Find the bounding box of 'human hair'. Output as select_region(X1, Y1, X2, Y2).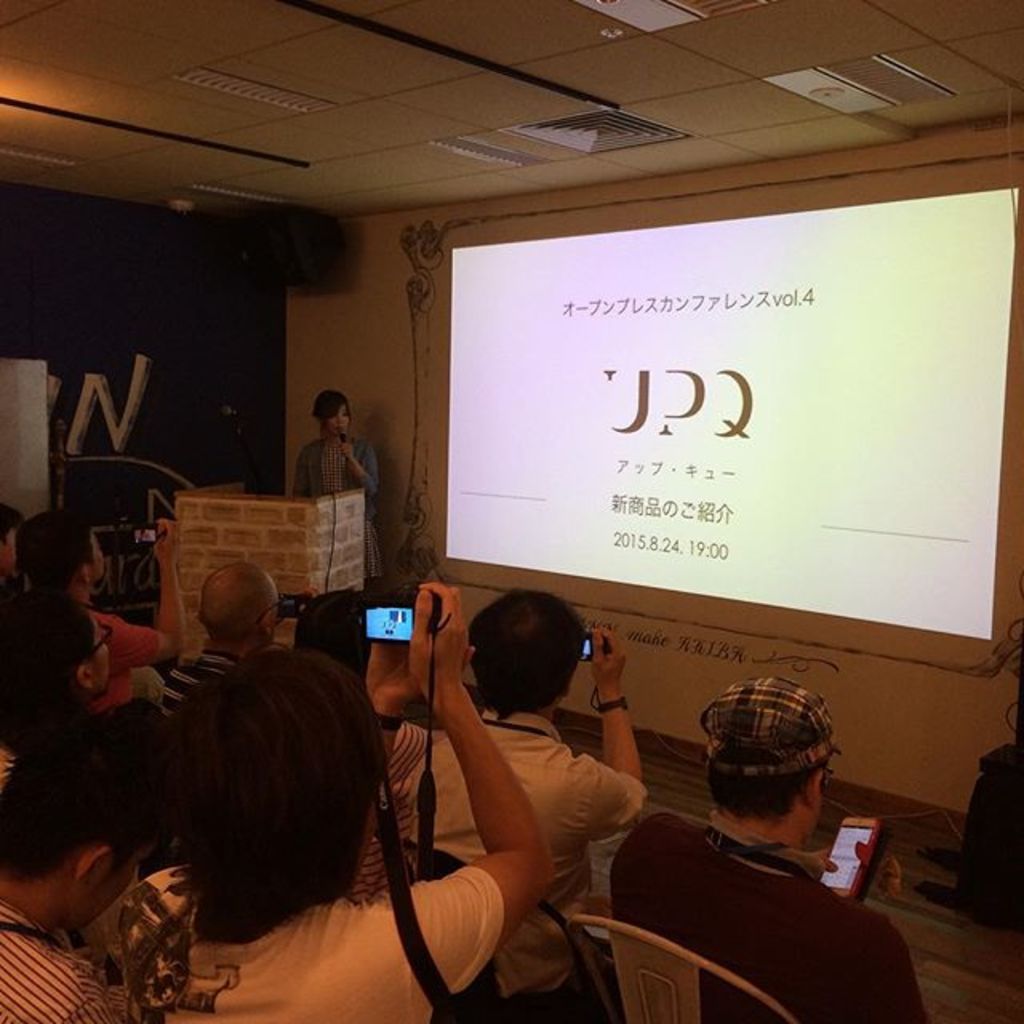
select_region(725, 749, 835, 827).
